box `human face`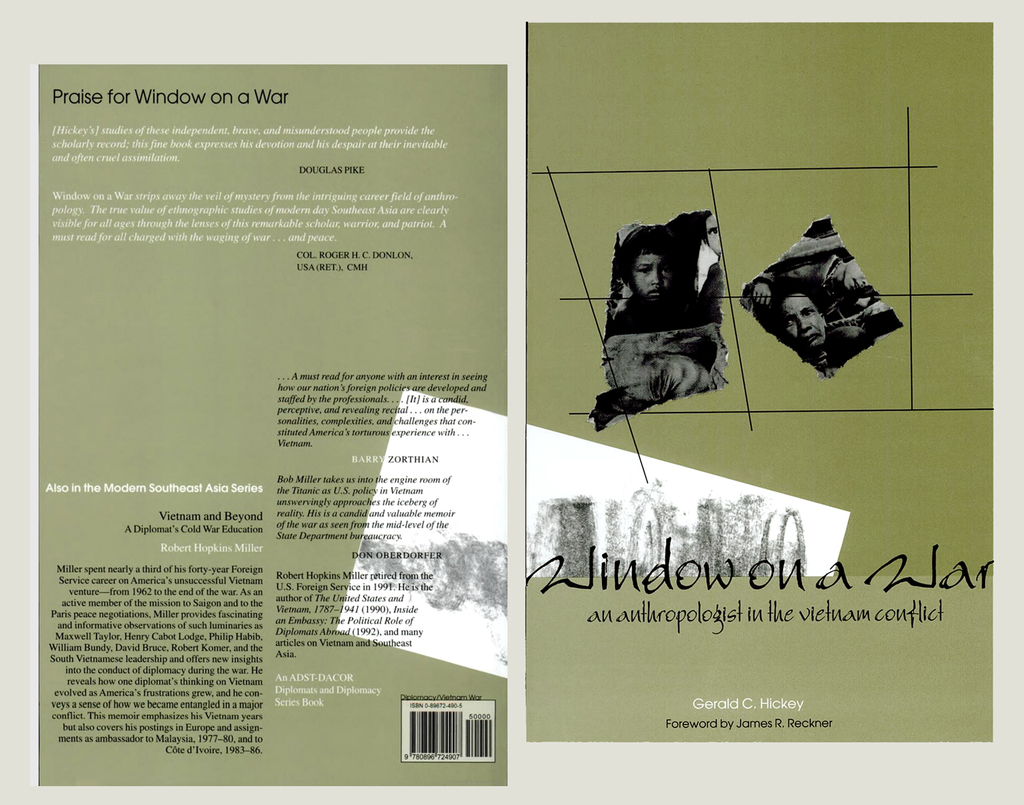
(787,292,826,356)
